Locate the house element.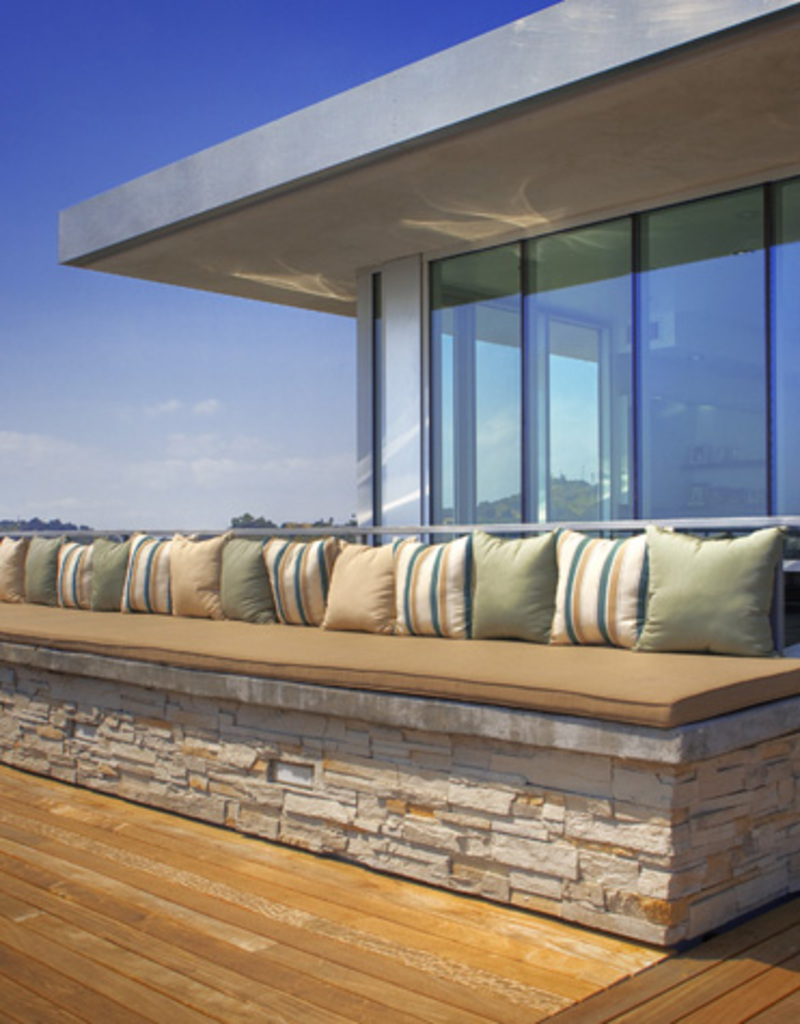
Element bbox: locate(80, 17, 798, 614).
